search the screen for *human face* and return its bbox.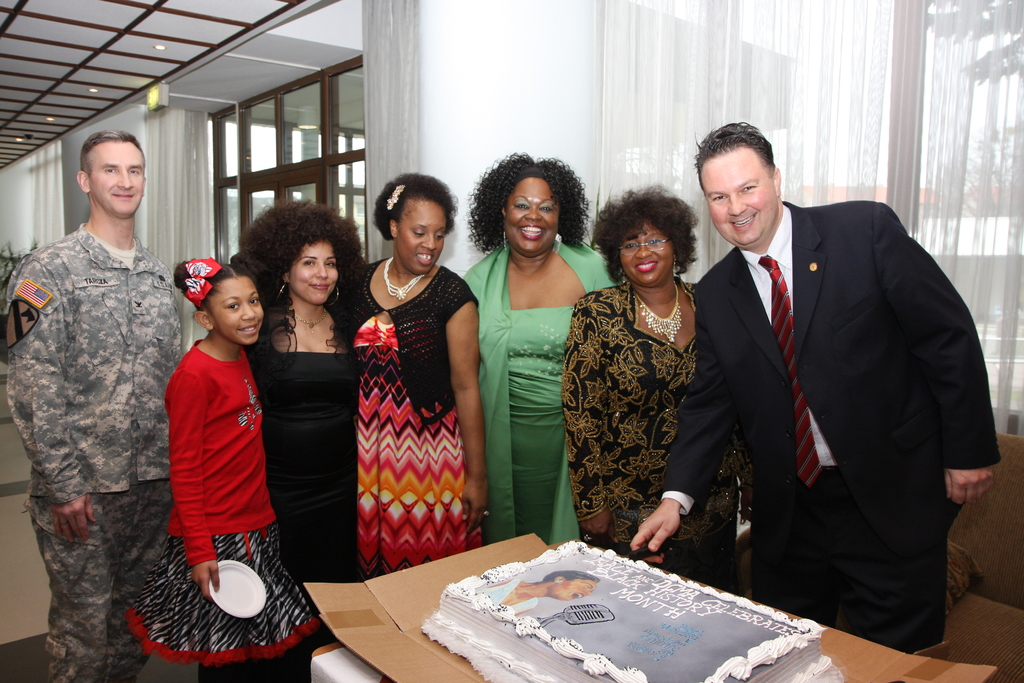
Found: l=503, t=178, r=558, b=252.
